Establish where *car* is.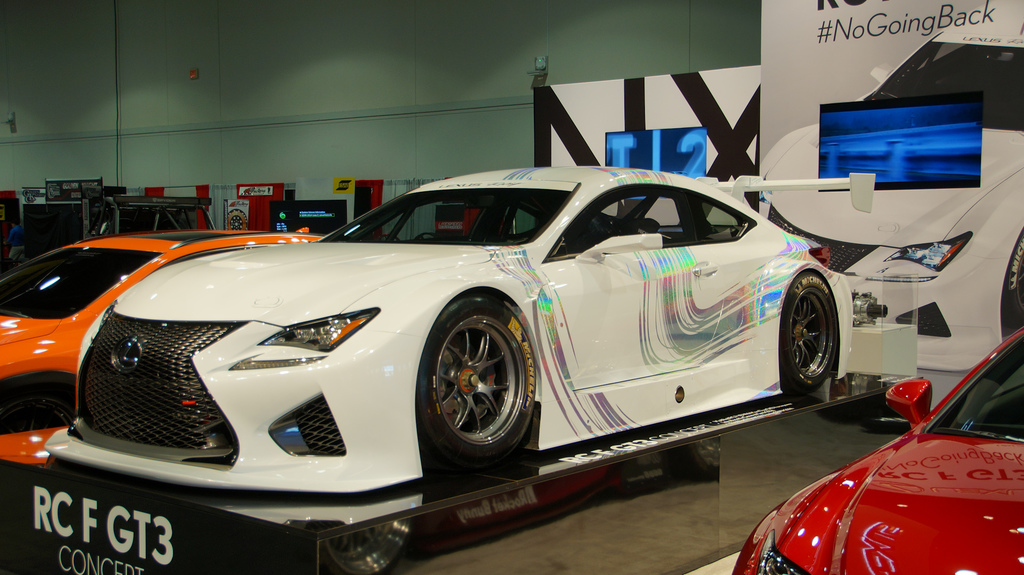
Established at locate(0, 235, 326, 430).
